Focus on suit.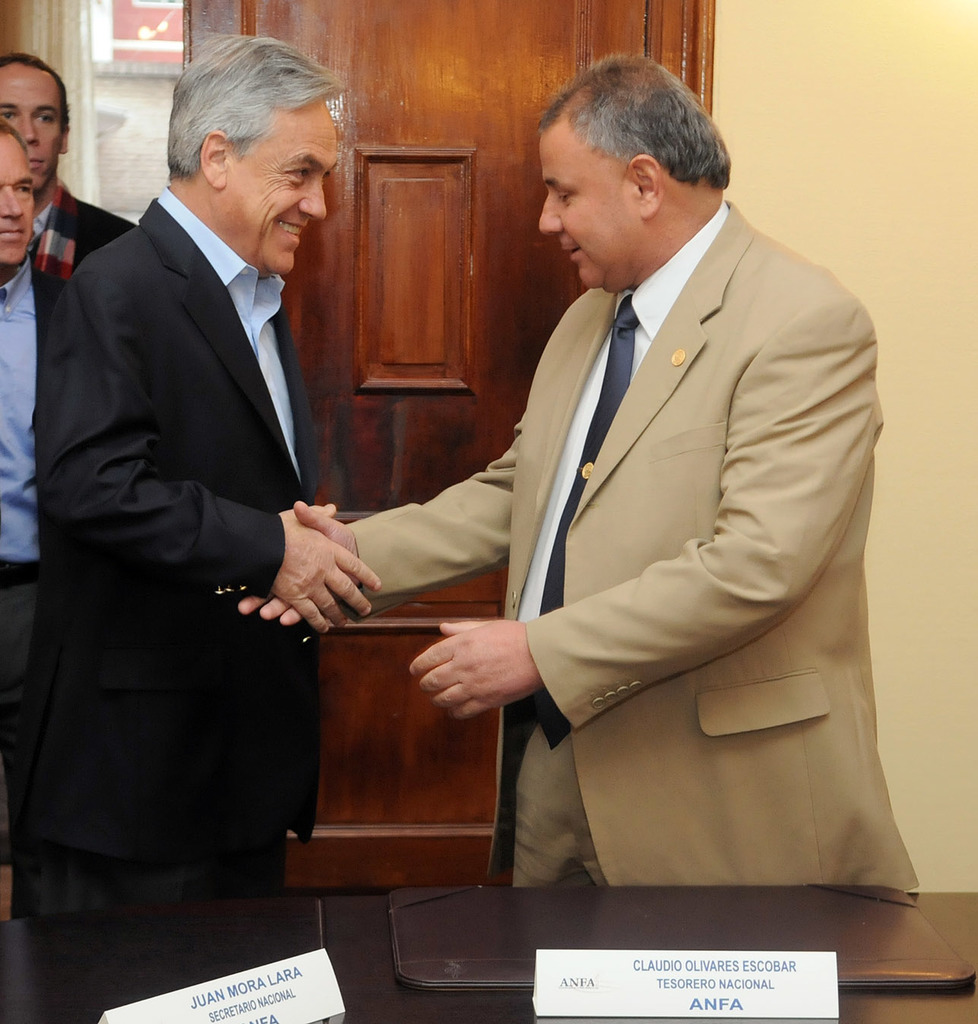
Focused at locate(24, 182, 121, 273).
